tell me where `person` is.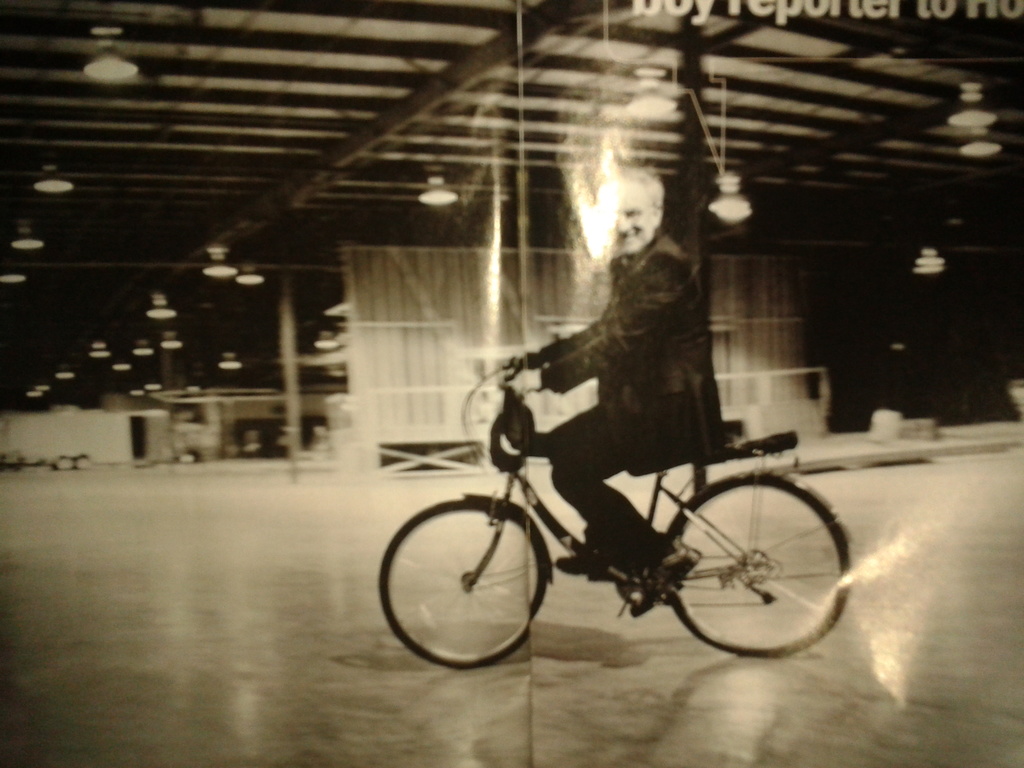
`person` is at x1=470, y1=200, x2=785, y2=561.
